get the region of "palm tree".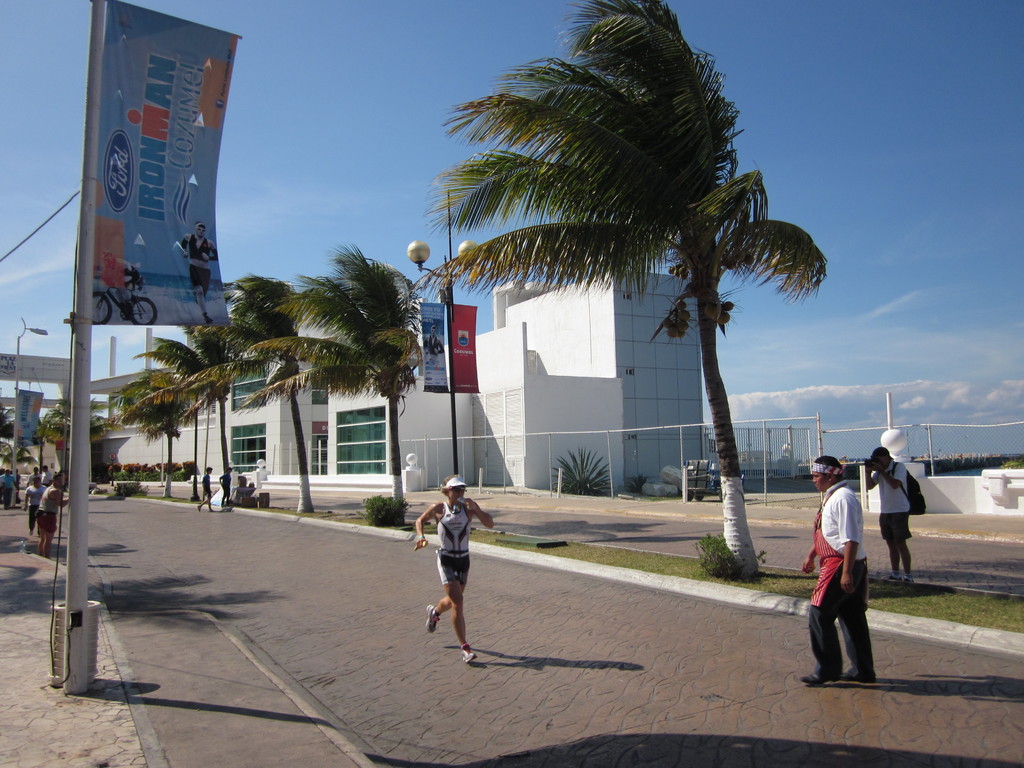
Rect(449, 45, 804, 577).
